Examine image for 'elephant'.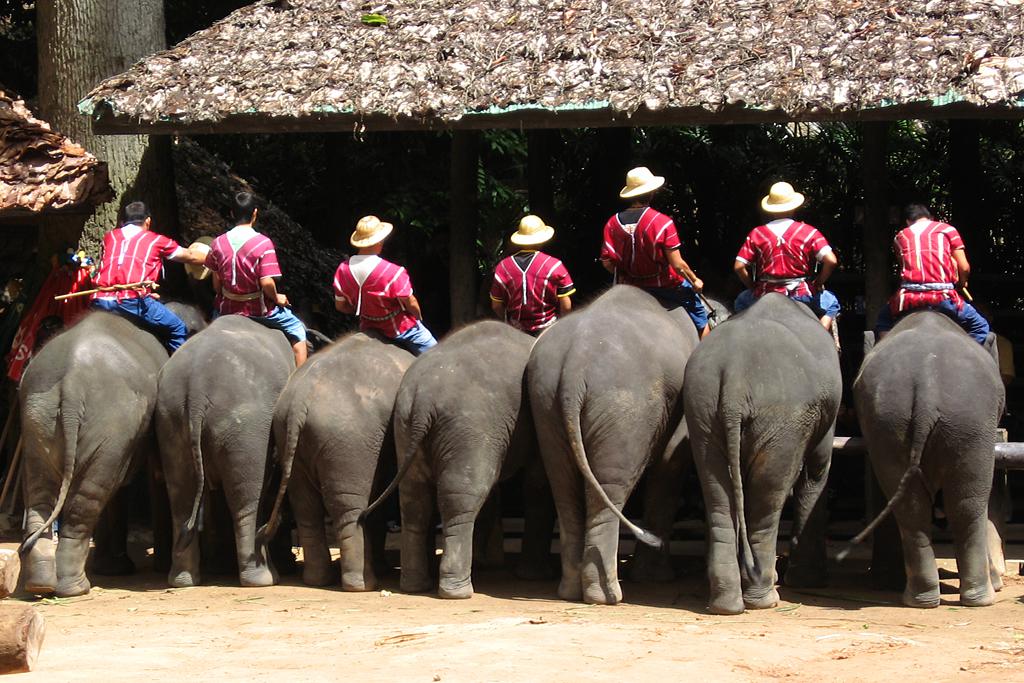
Examination result: box=[529, 294, 699, 597].
